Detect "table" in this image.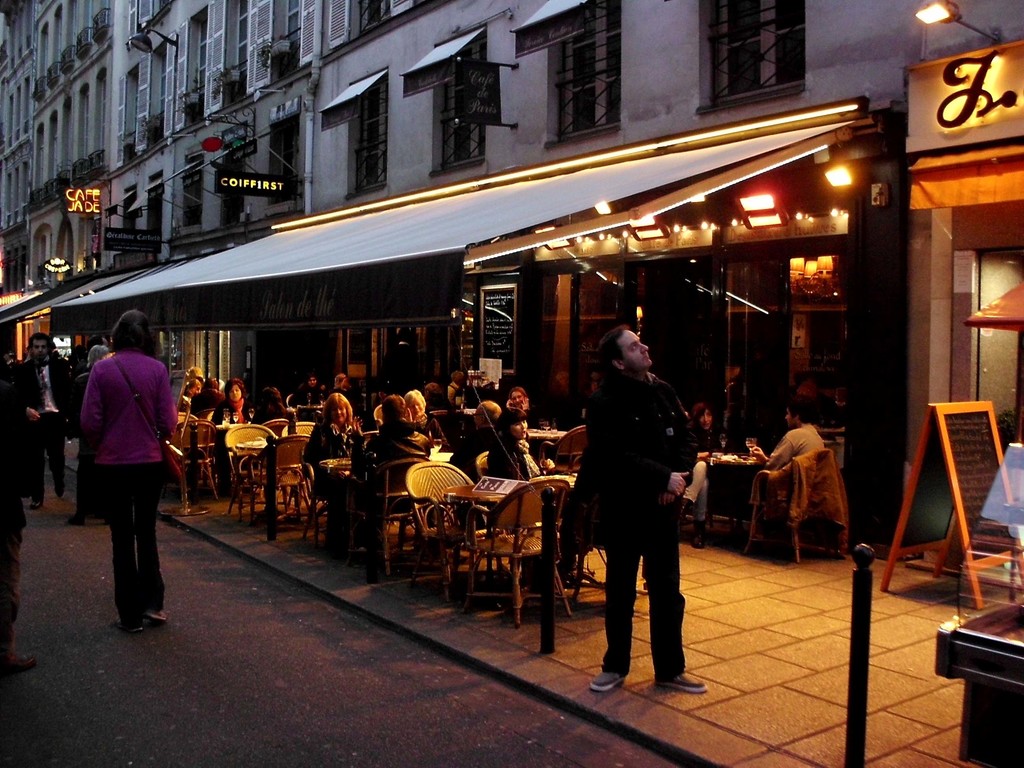
Detection: rect(523, 429, 569, 463).
